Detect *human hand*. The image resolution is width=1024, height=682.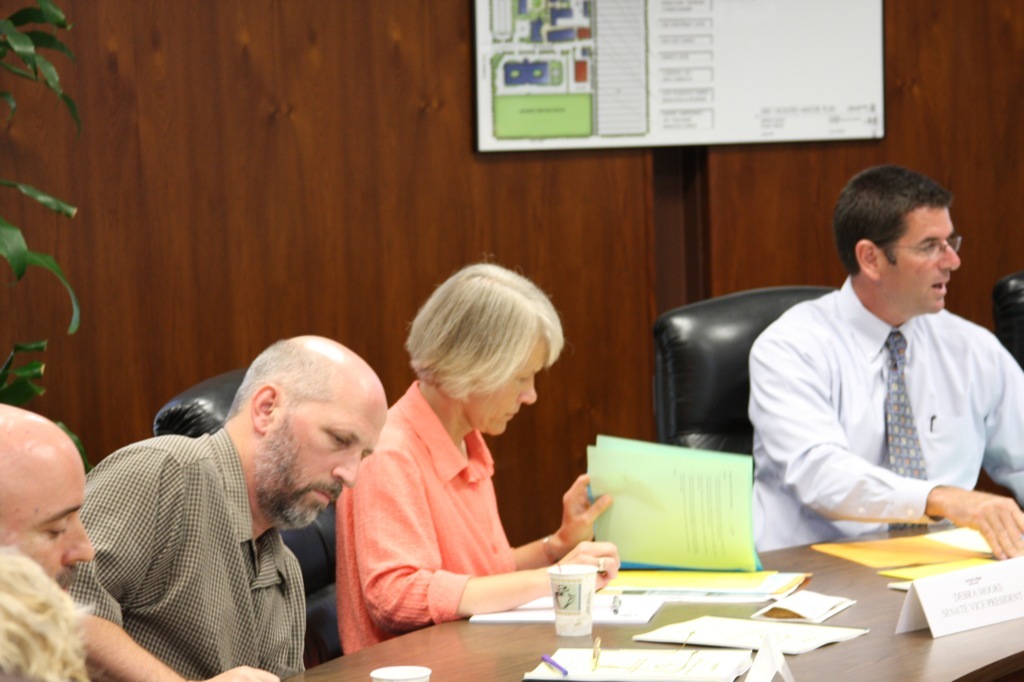
(554,538,624,596).
